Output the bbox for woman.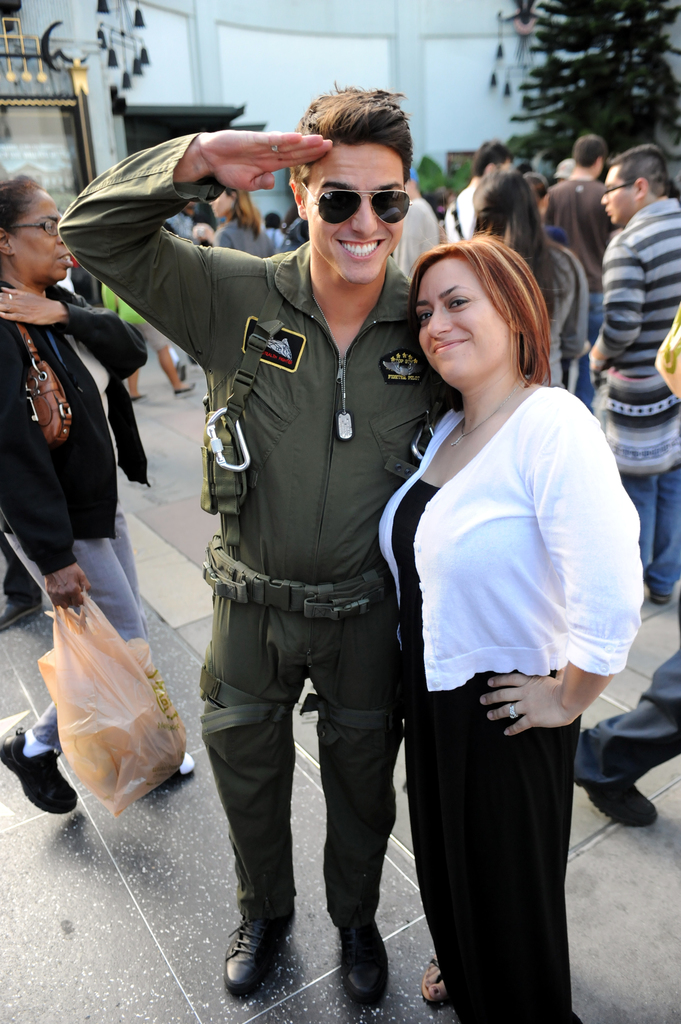
[470, 167, 605, 384].
